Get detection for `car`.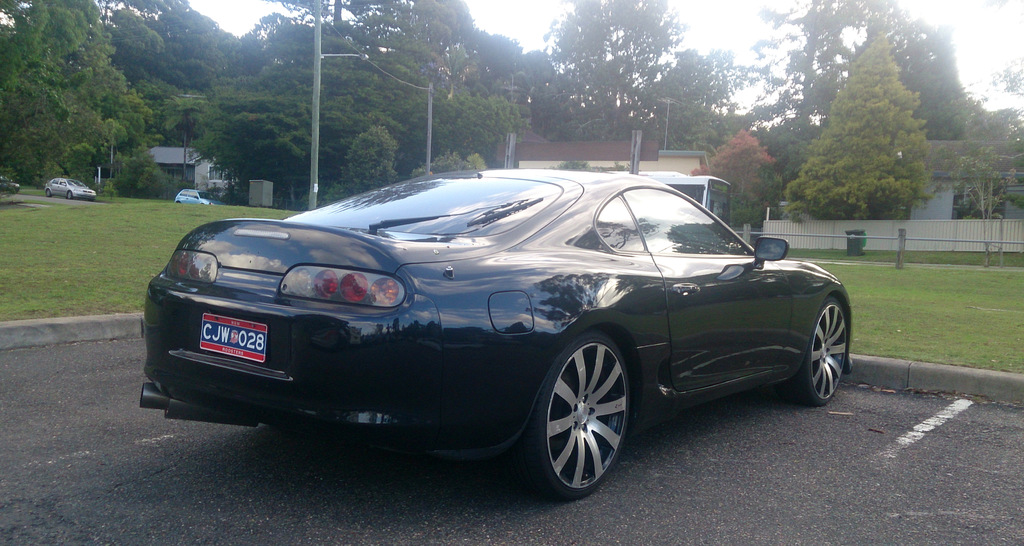
Detection: [x1=173, y1=186, x2=225, y2=206].
